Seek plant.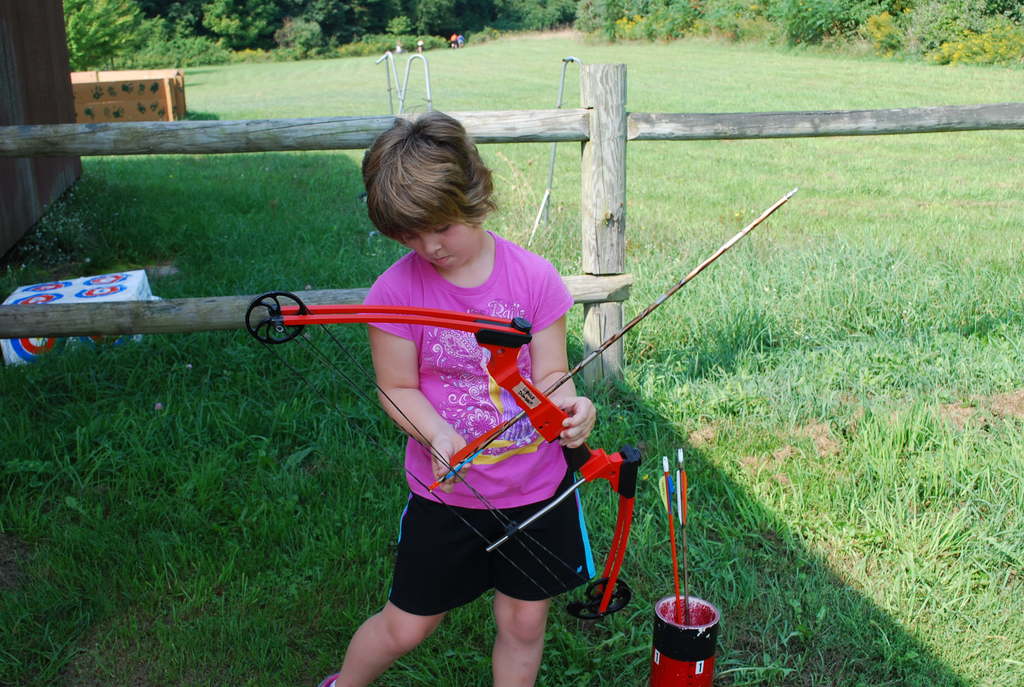
left=568, top=1, right=626, bottom=36.
